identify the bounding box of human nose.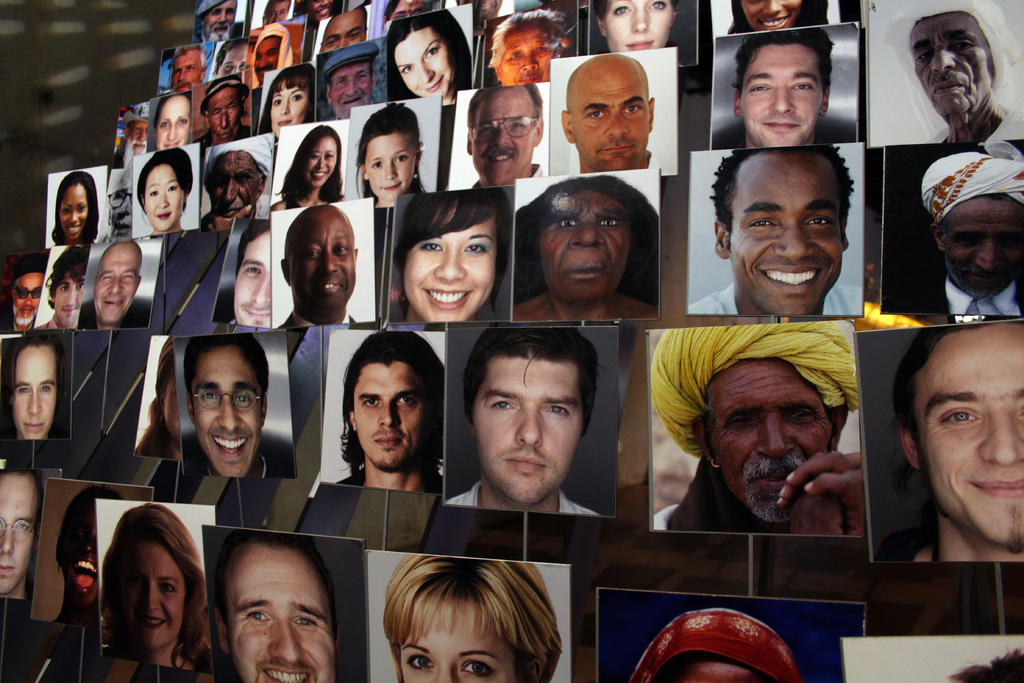
select_region(276, 101, 284, 115).
